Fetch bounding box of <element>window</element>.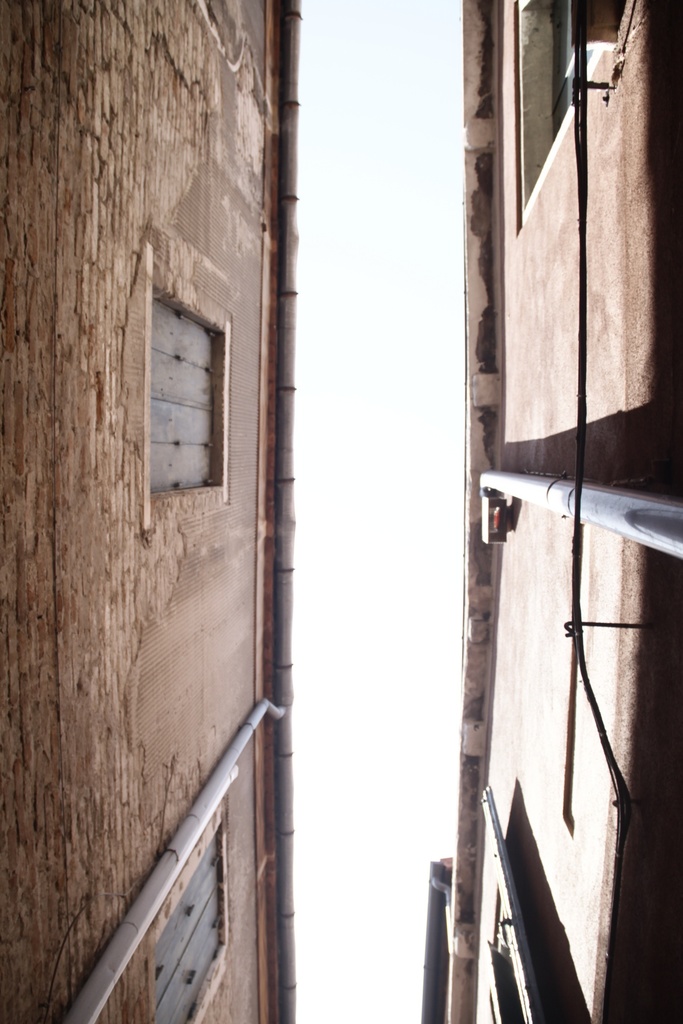
Bbox: bbox=(144, 799, 238, 1023).
